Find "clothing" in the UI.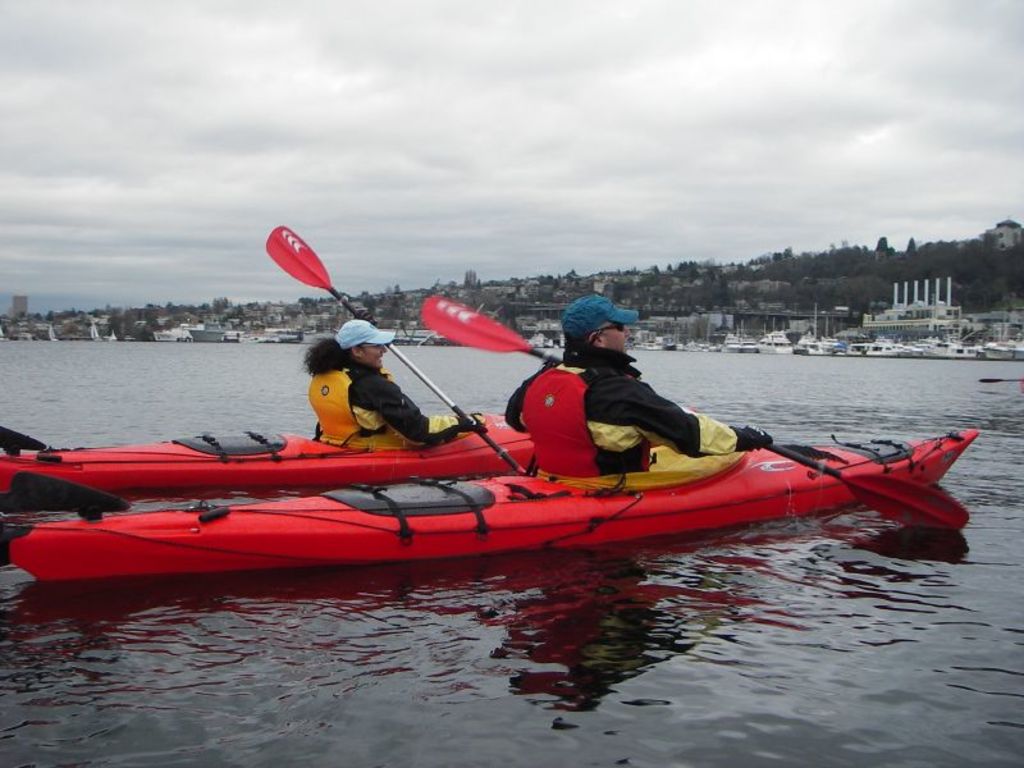
UI element at [344, 366, 458, 442].
